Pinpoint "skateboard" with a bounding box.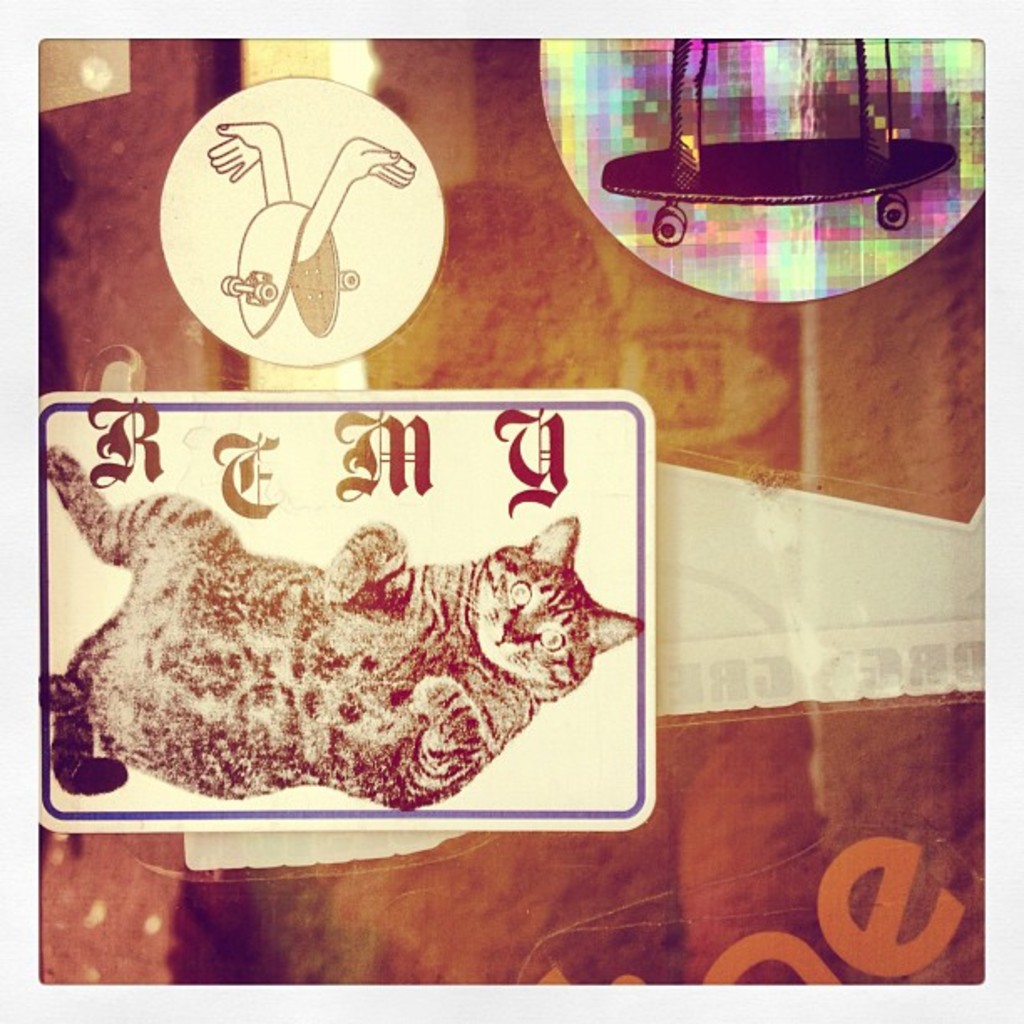
[left=229, top=199, right=365, bottom=340].
